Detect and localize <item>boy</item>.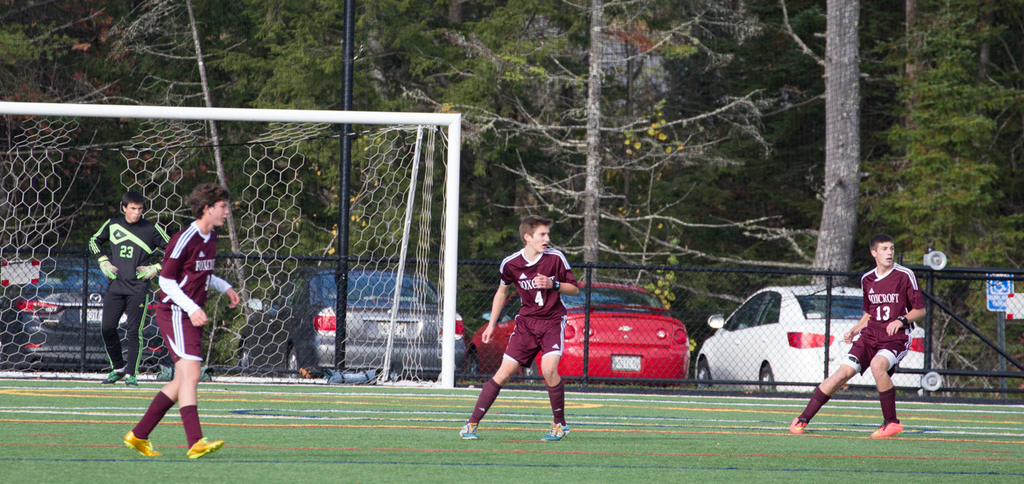
Localized at 787 232 927 439.
